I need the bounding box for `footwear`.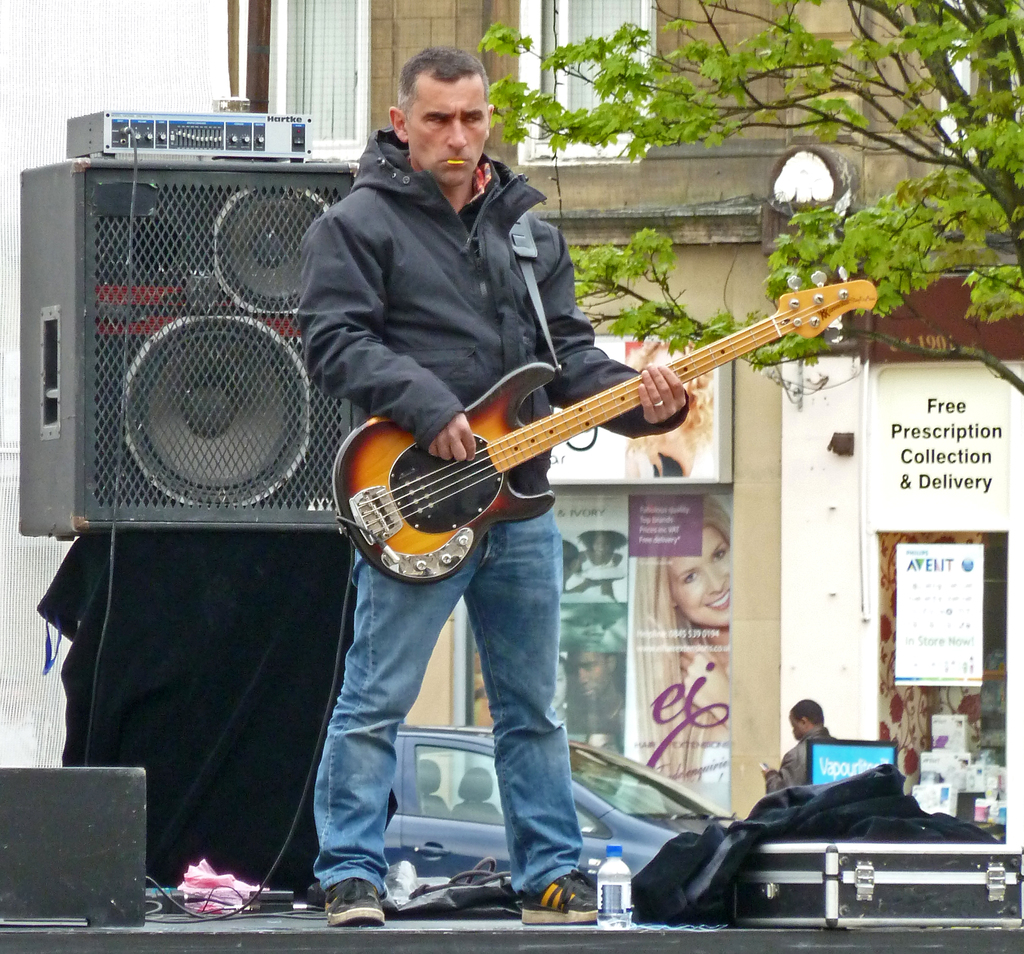
Here it is: Rect(521, 868, 602, 925).
